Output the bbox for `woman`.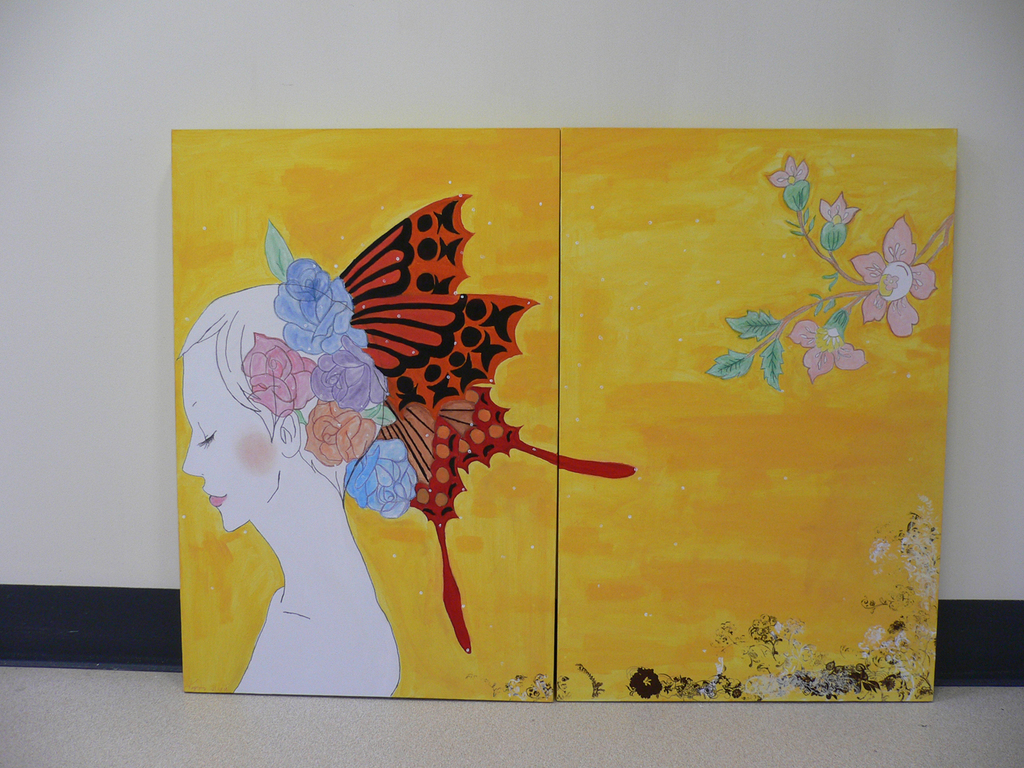
box(159, 192, 580, 675).
